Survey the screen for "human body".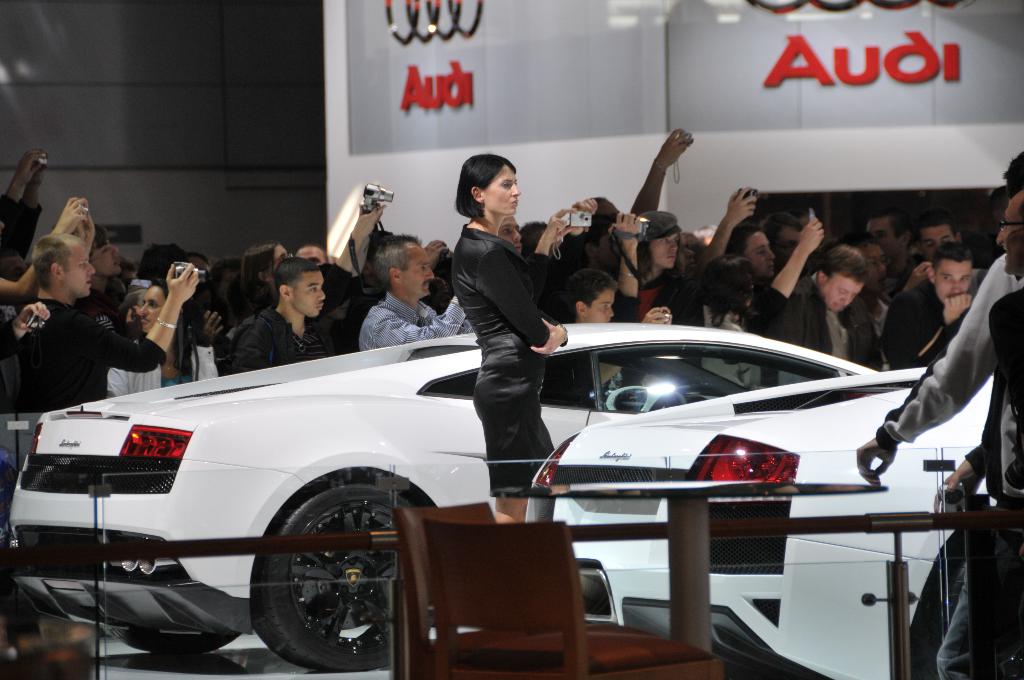
Survey found: detection(929, 290, 1023, 679).
